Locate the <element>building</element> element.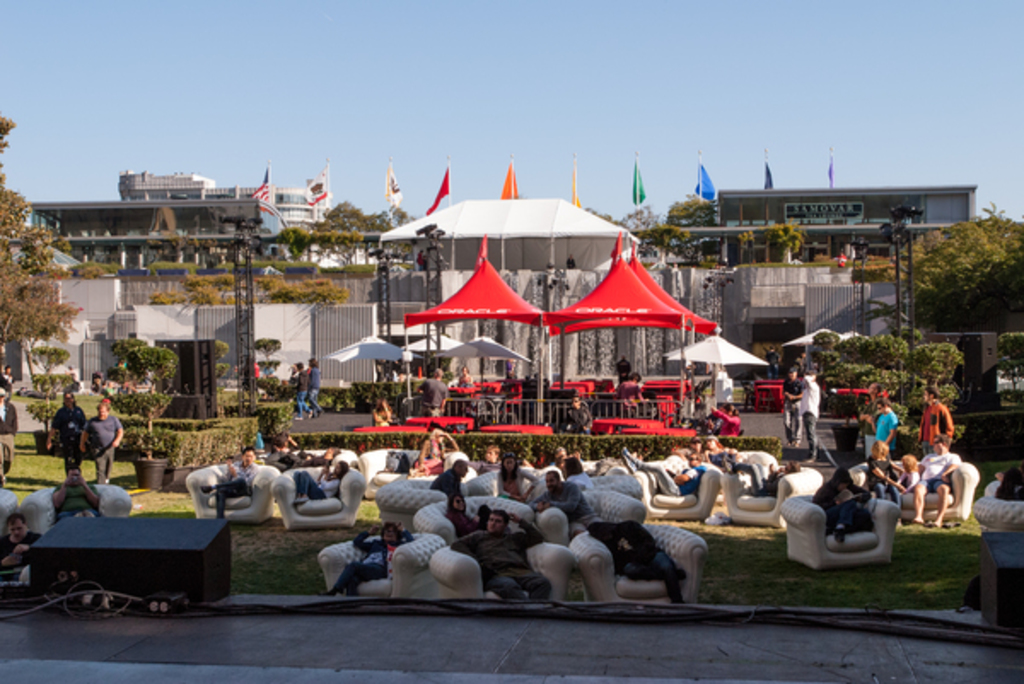
Element bbox: box(20, 174, 266, 268).
